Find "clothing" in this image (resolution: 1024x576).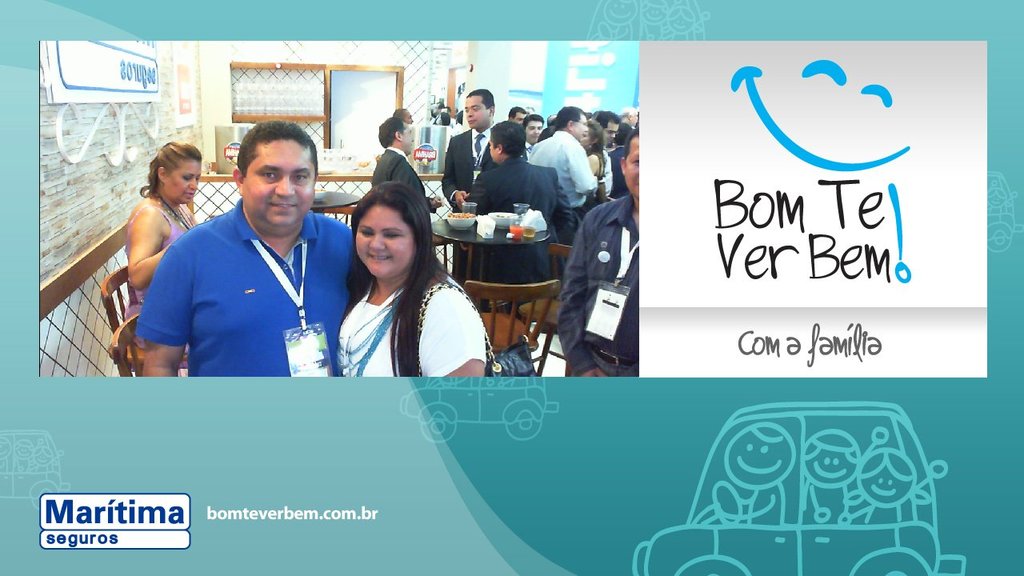
[x1=131, y1=181, x2=346, y2=377].
